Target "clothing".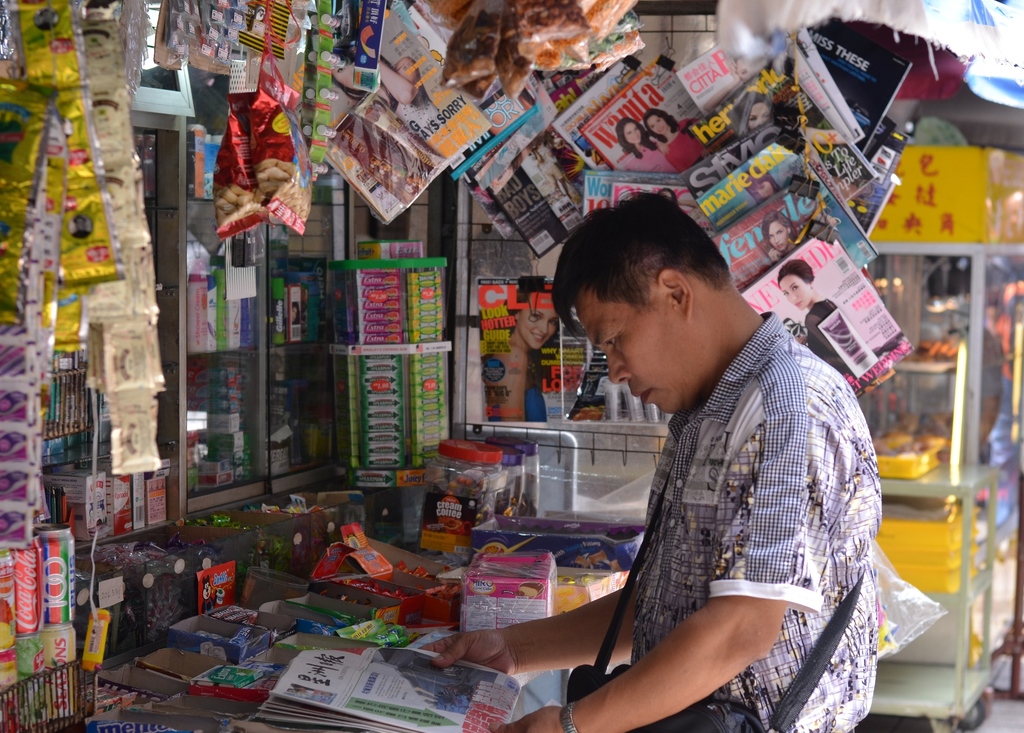
Target region: [664,118,701,175].
